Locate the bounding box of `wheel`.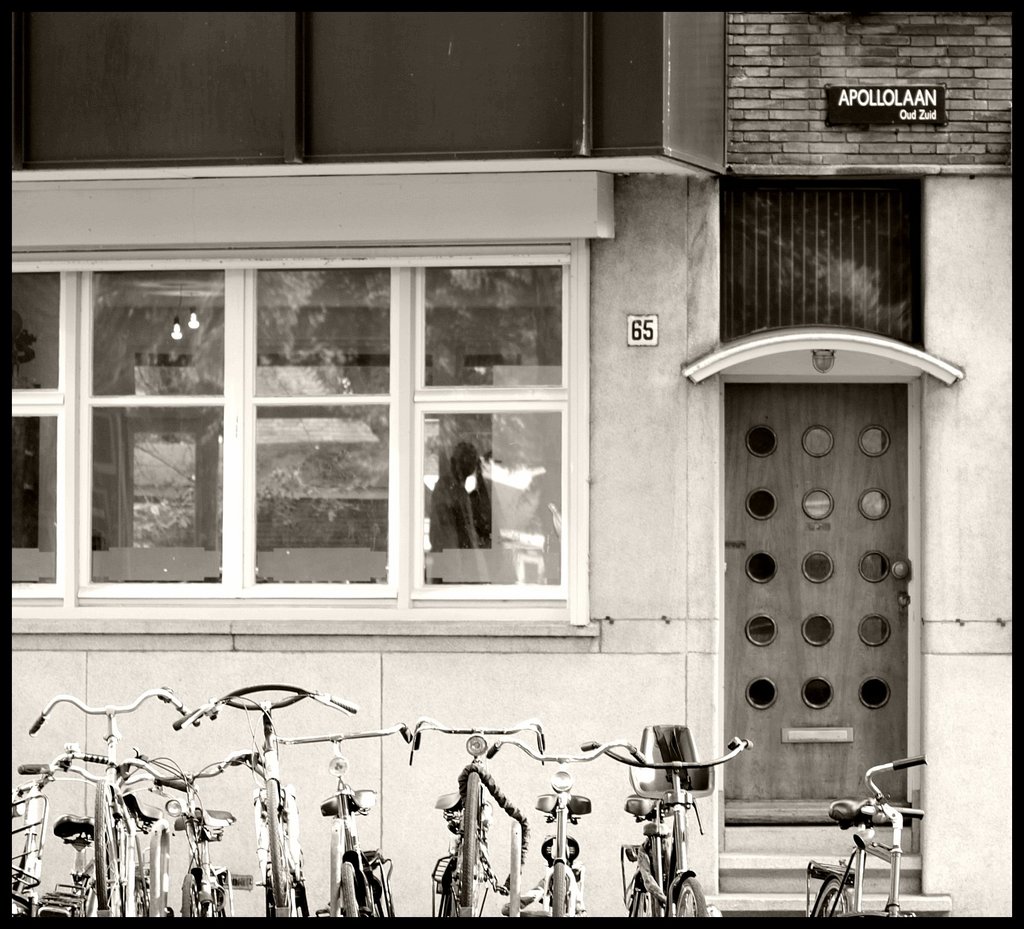
Bounding box: pyautogui.locateOnScreen(465, 769, 480, 902).
